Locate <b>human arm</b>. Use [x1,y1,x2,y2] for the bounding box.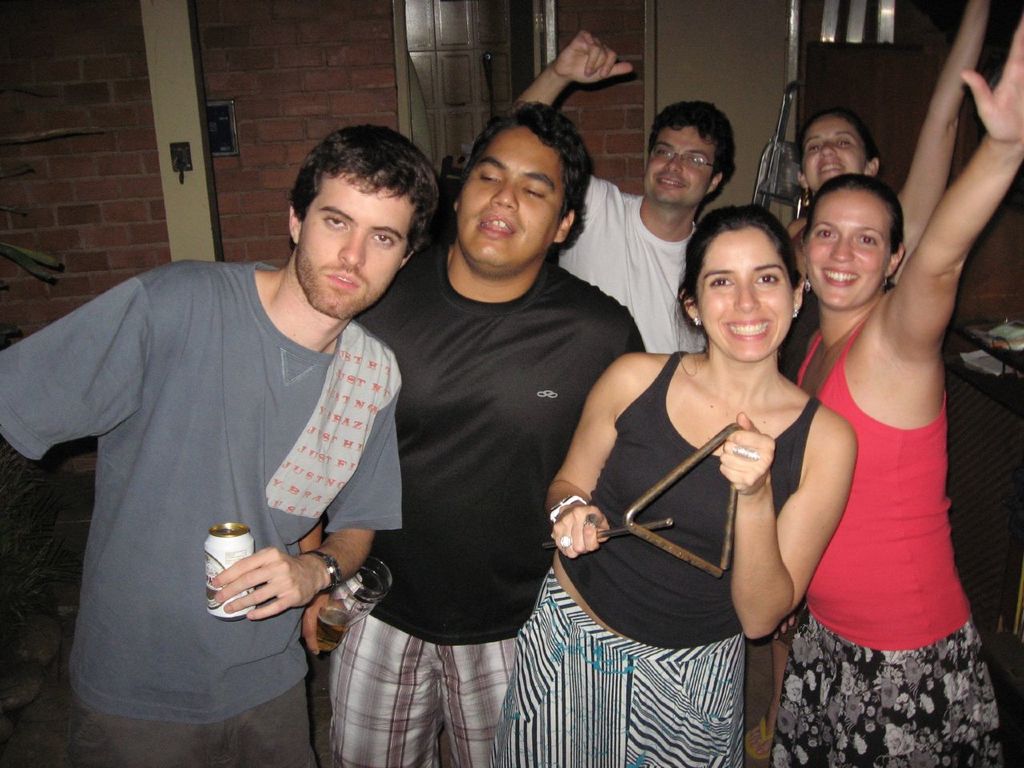
[898,0,990,285].
